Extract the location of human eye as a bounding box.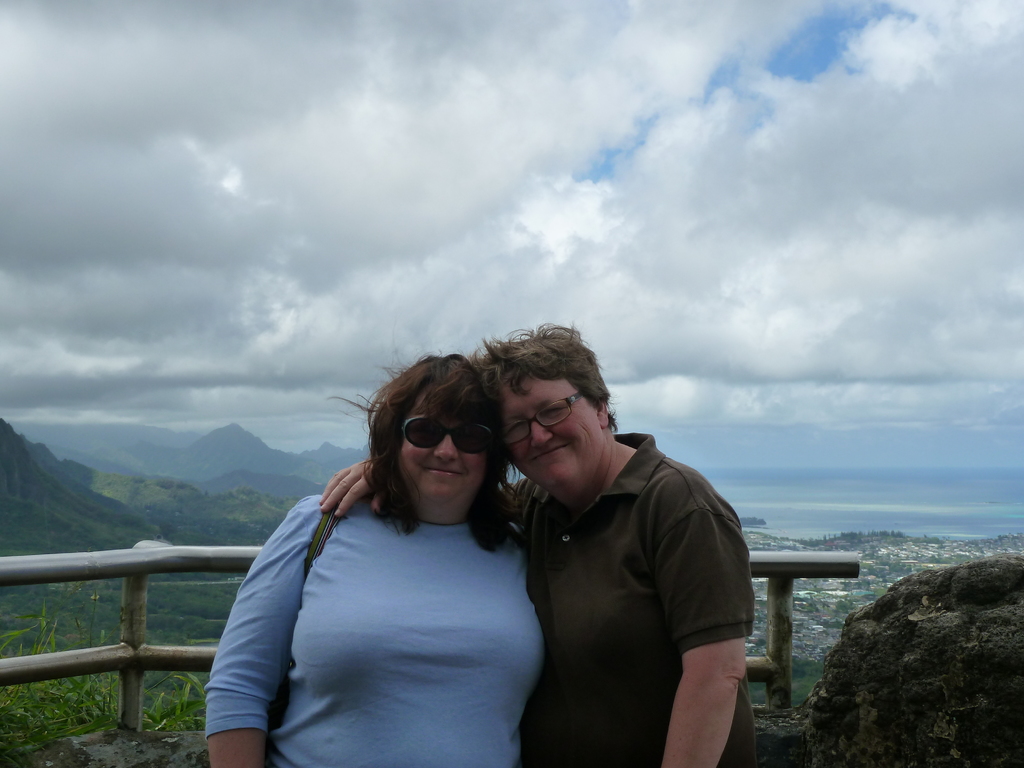
pyautogui.locateOnScreen(506, 422, 524, 433).
